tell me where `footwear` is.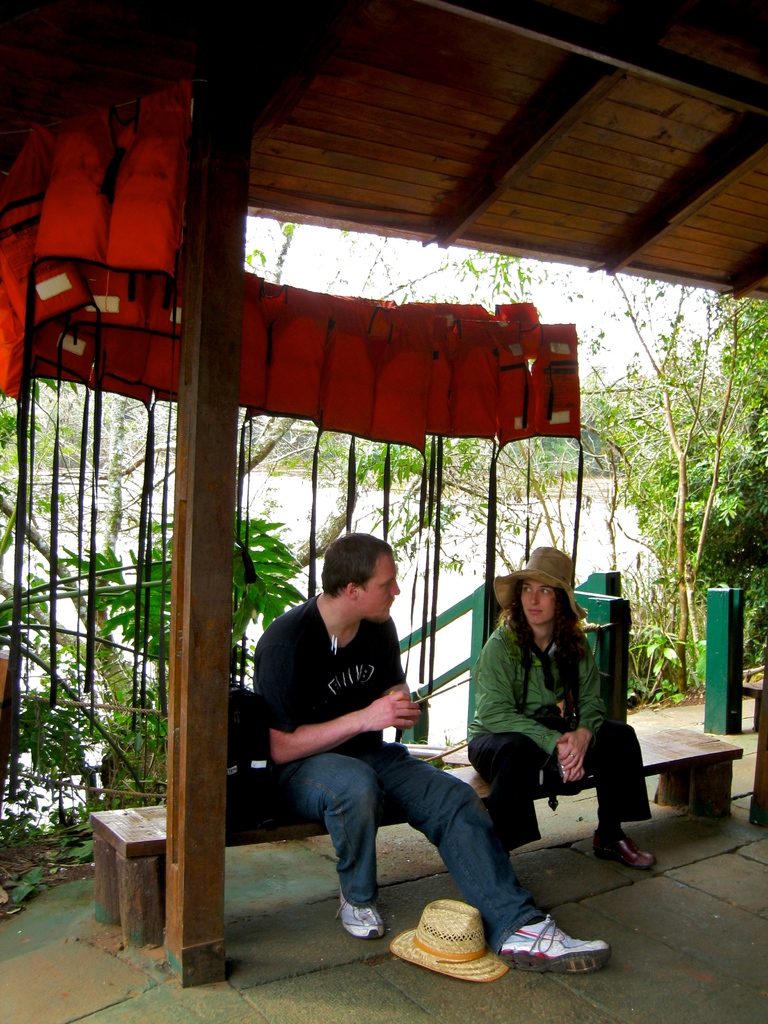
`footwear` is at crop(501, 908, 610, 980).
